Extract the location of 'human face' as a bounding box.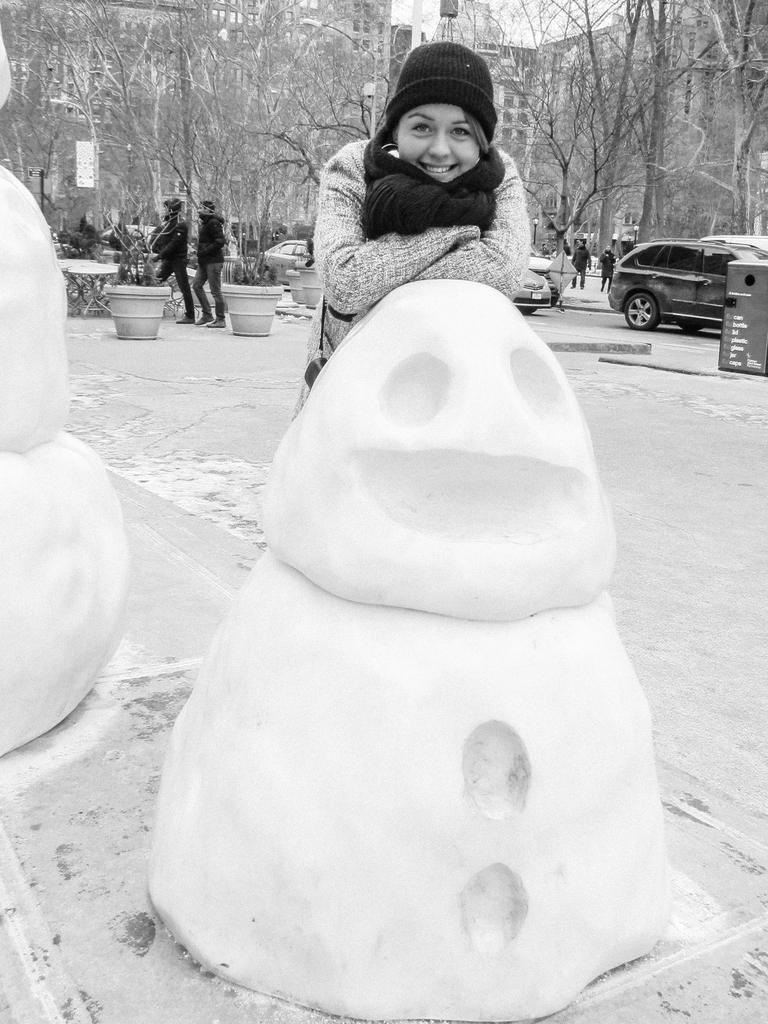
[left=396, top=105, right=479, bottom=185].
